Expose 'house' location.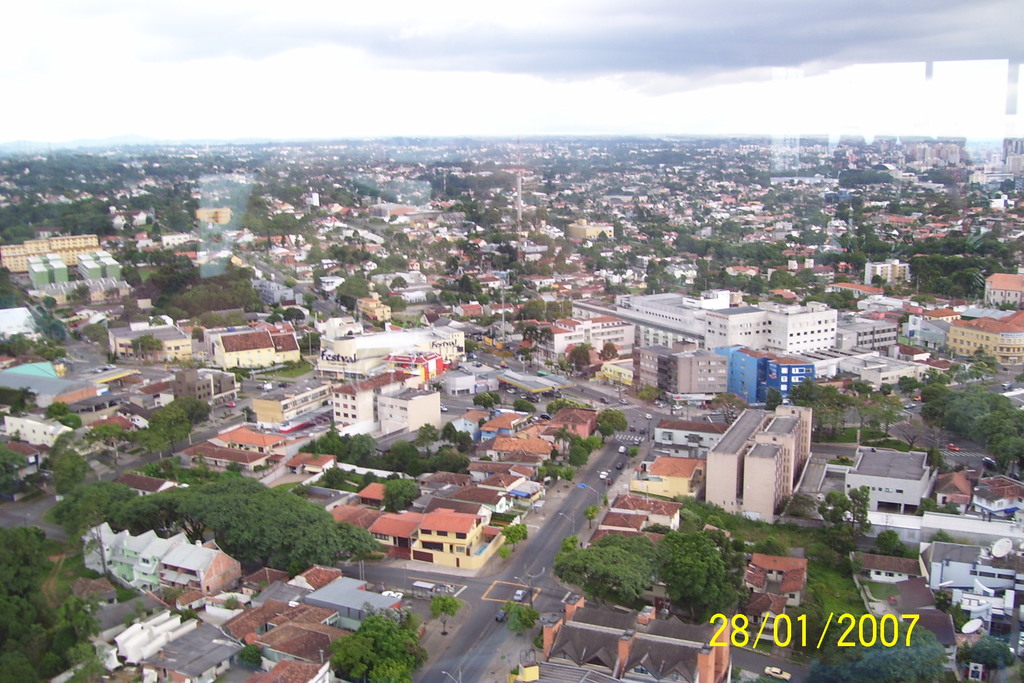
Exposed at (x1=831, y1=311, x2=900, y2=348).
